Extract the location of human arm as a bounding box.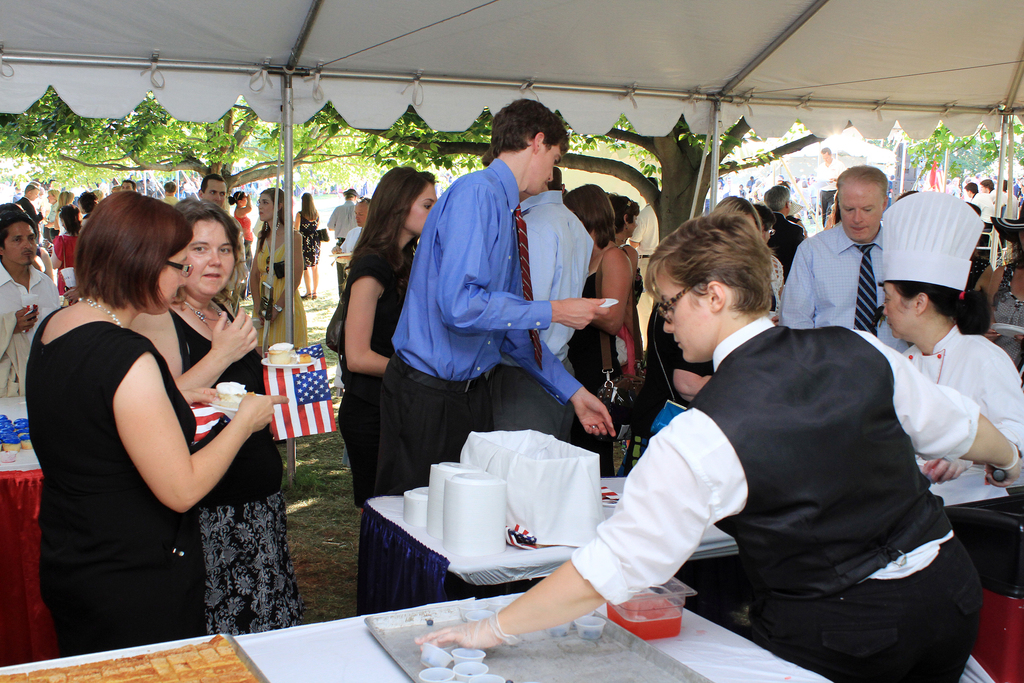
detection(410, 432, 725, 655).
